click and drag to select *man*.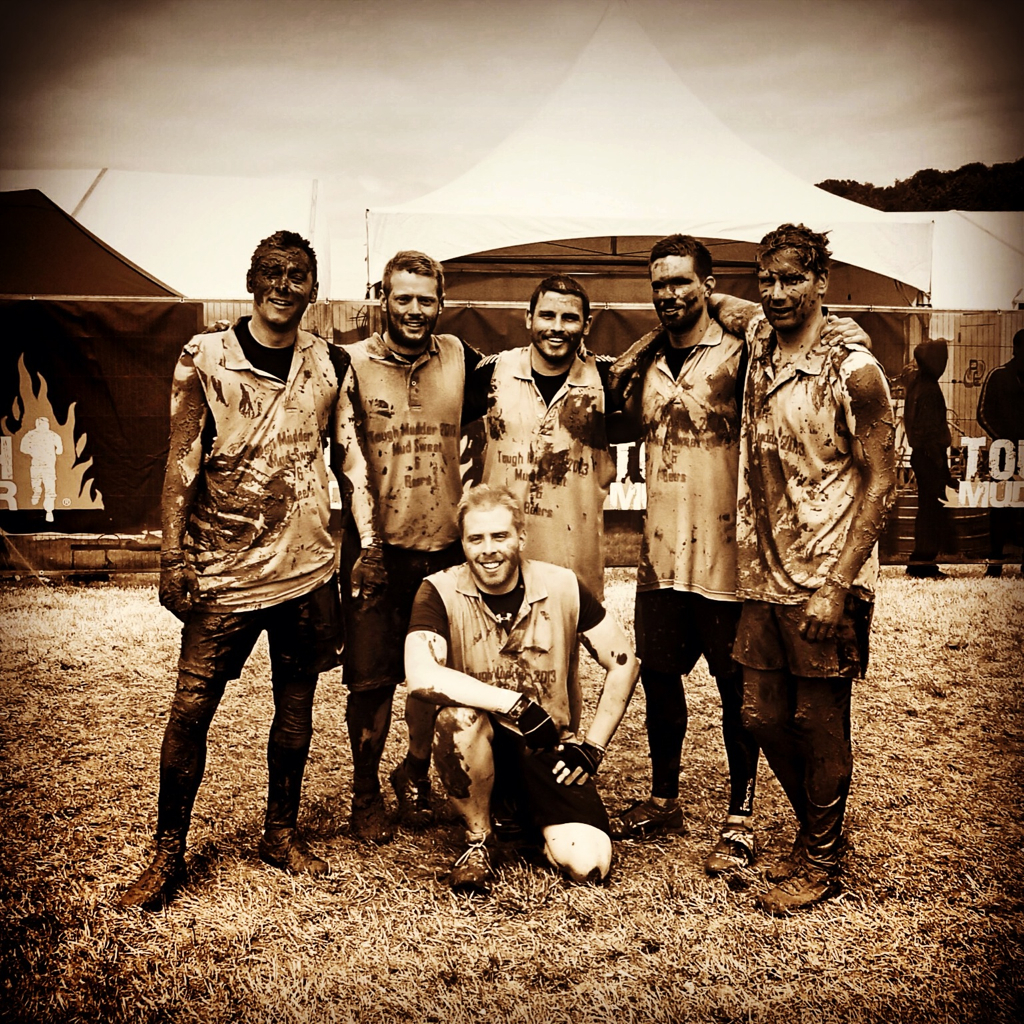
Selection: {"left": 905, "top": 338, "right": 954, "bottom": 583}.
